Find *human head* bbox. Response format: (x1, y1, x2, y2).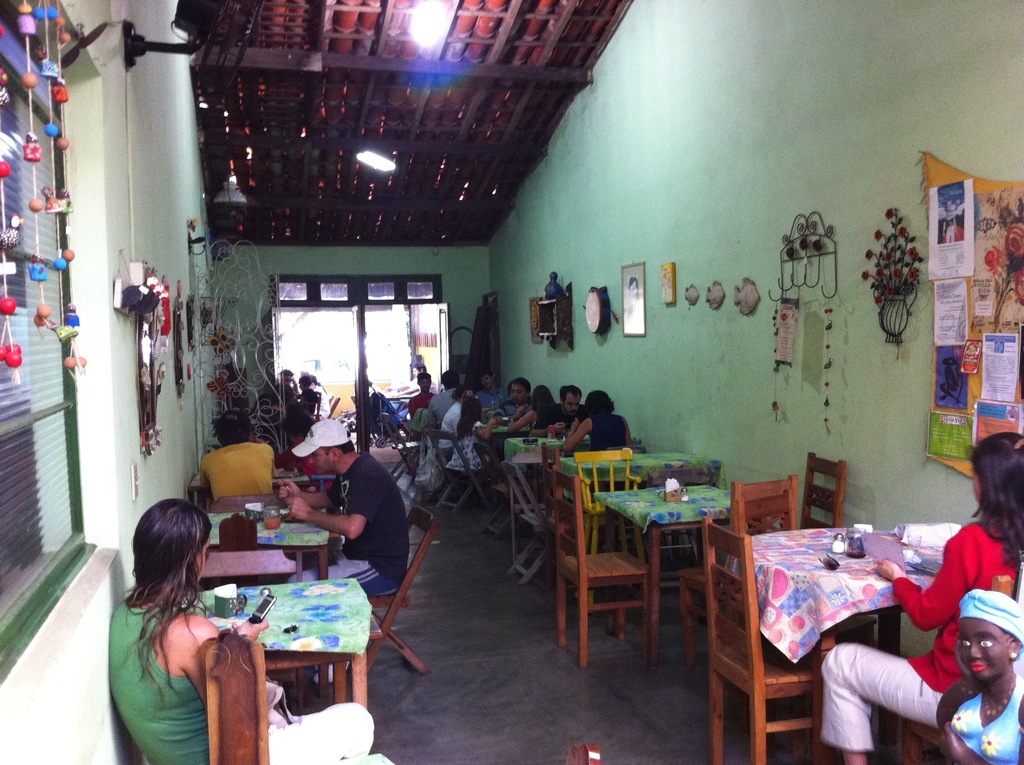
(279, 367, 292, 383).
